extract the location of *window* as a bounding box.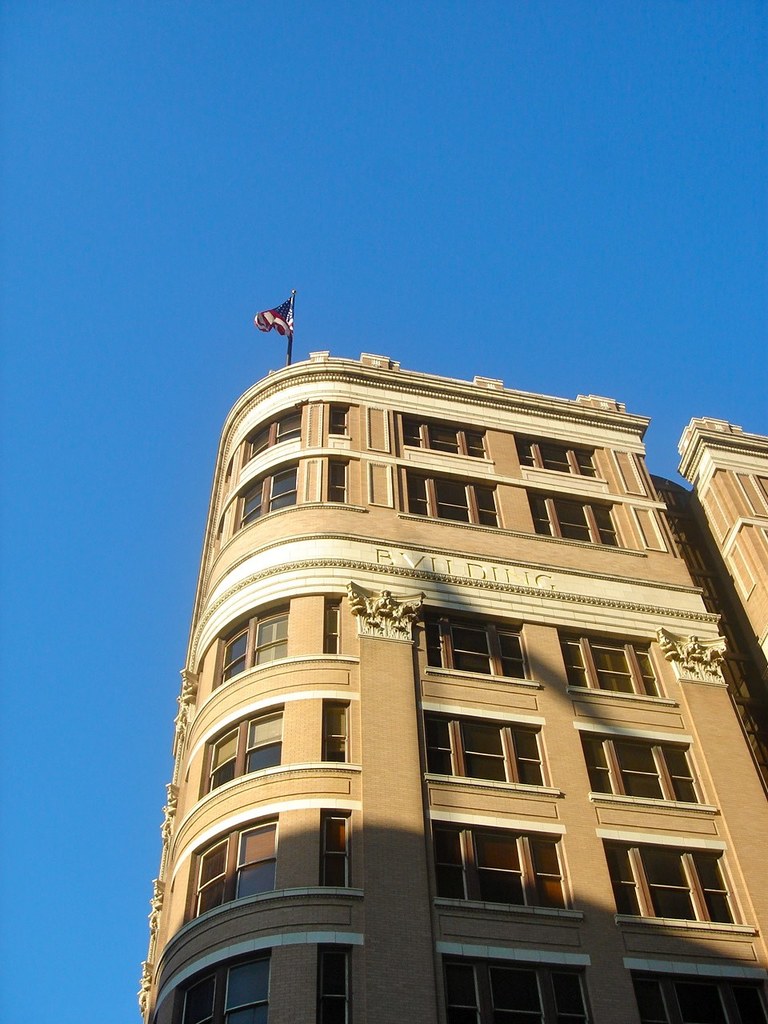
{"x1": 172, "y1": 946, "x2": 274, "y2": 1023}.
